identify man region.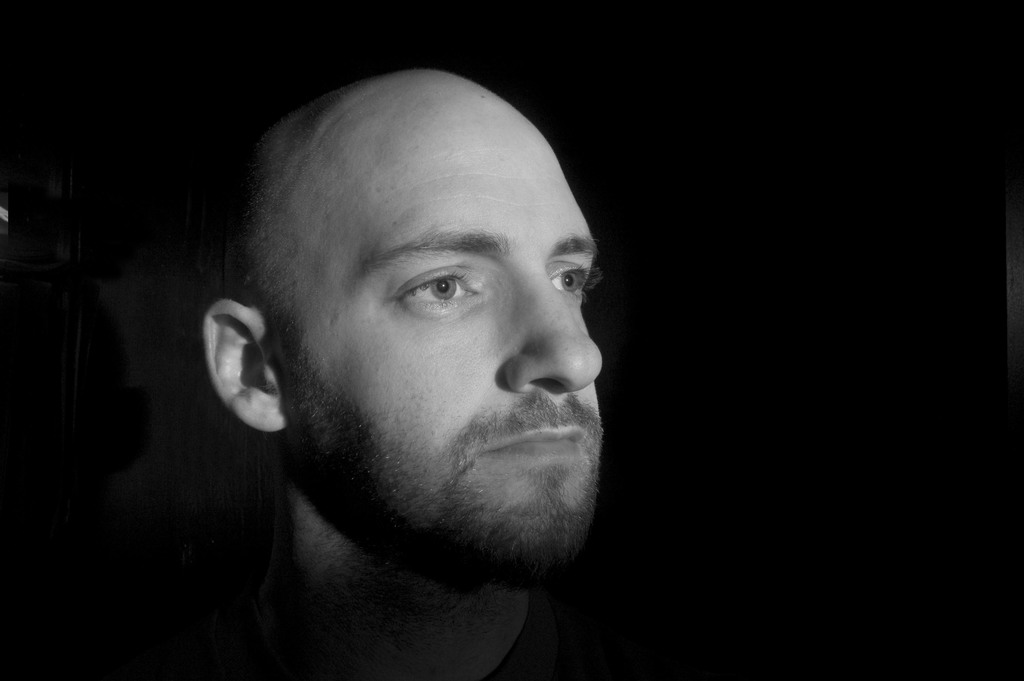
Region: [left=104, top=67, right=730, bottom=680].
